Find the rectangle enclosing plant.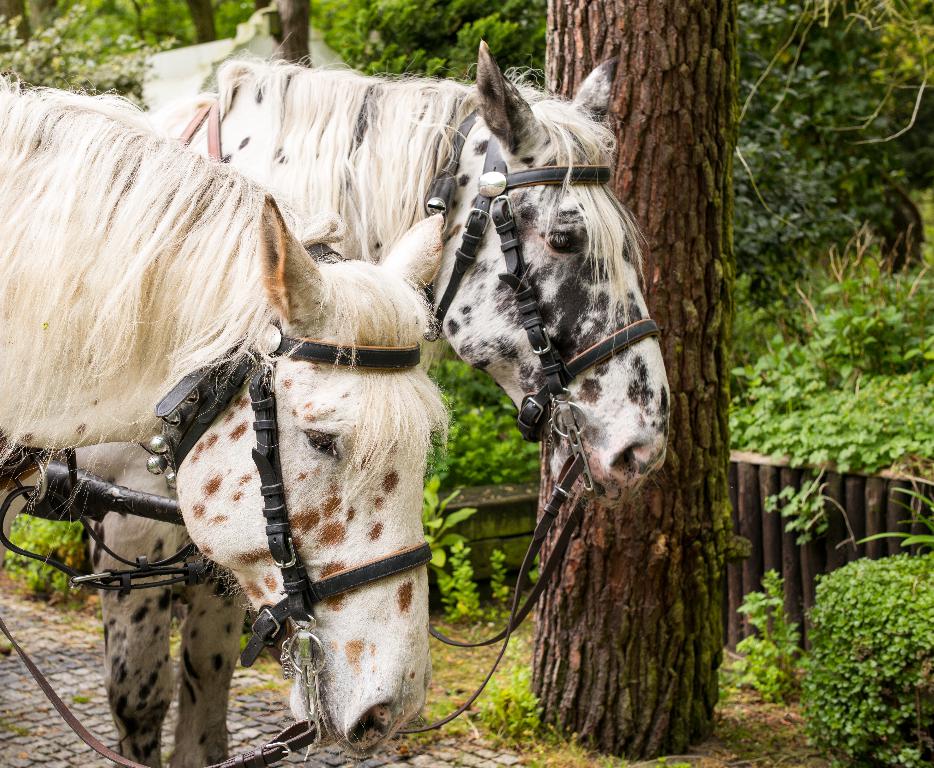
(486, 540, 508, 627).
